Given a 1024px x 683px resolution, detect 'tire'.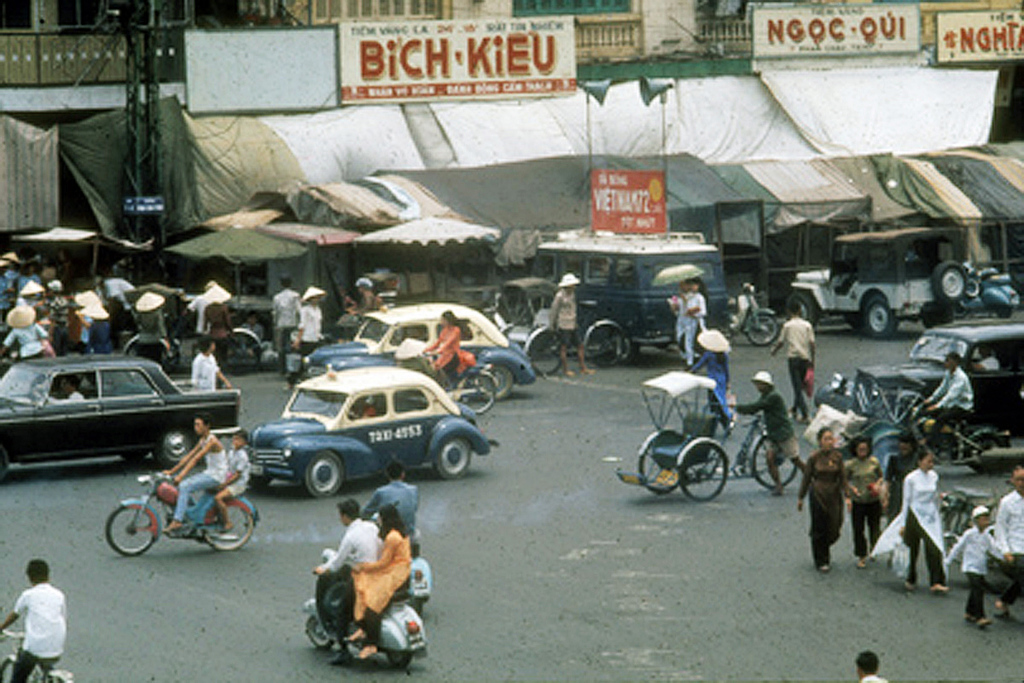
(x1=127, y1=338, x2=176, y2=374).
